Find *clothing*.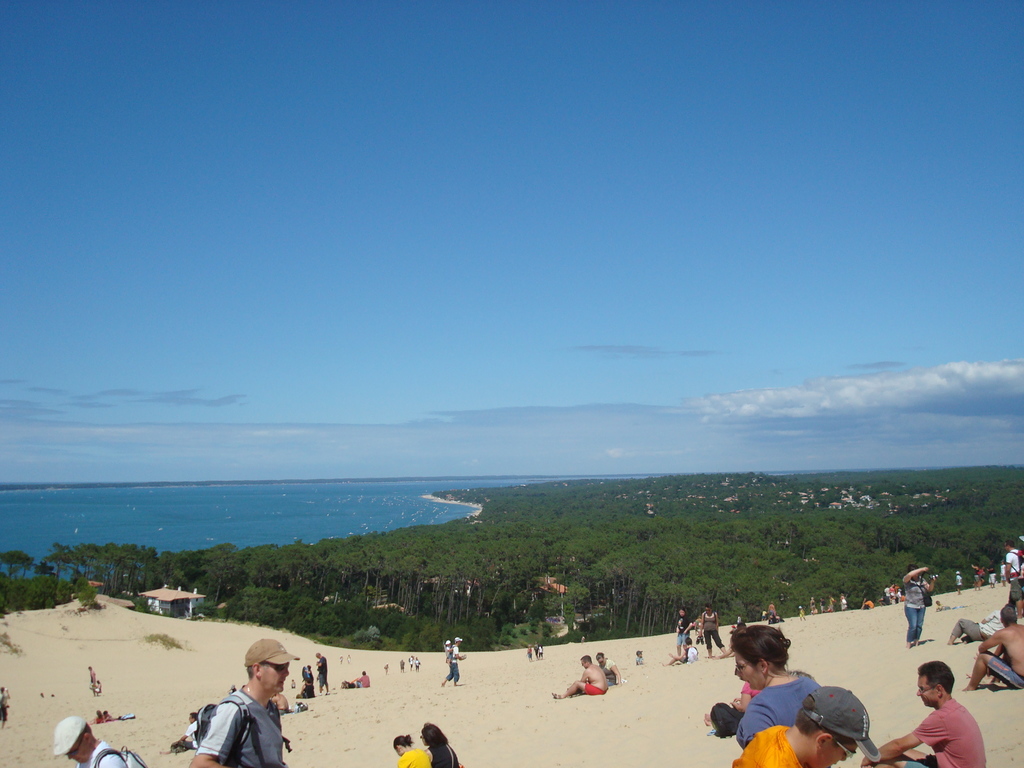
[94, 715, 103, 726].
